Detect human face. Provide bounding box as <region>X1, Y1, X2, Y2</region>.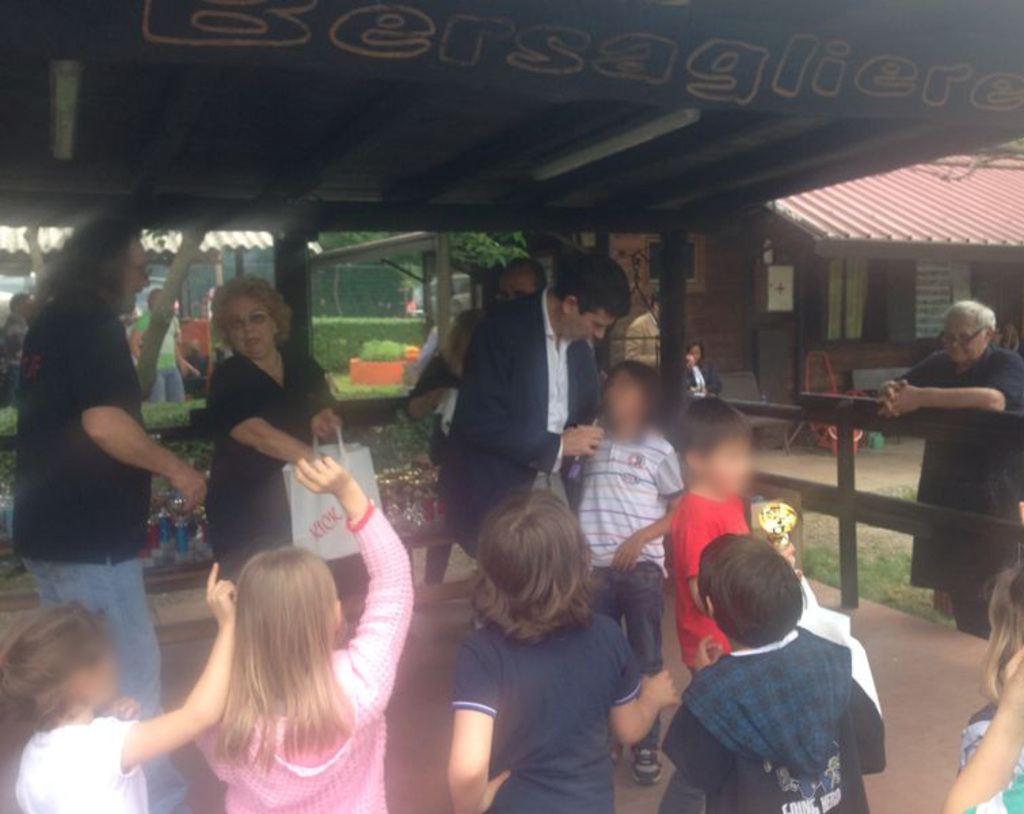
<region>705, 435, 751, 495</region>.
